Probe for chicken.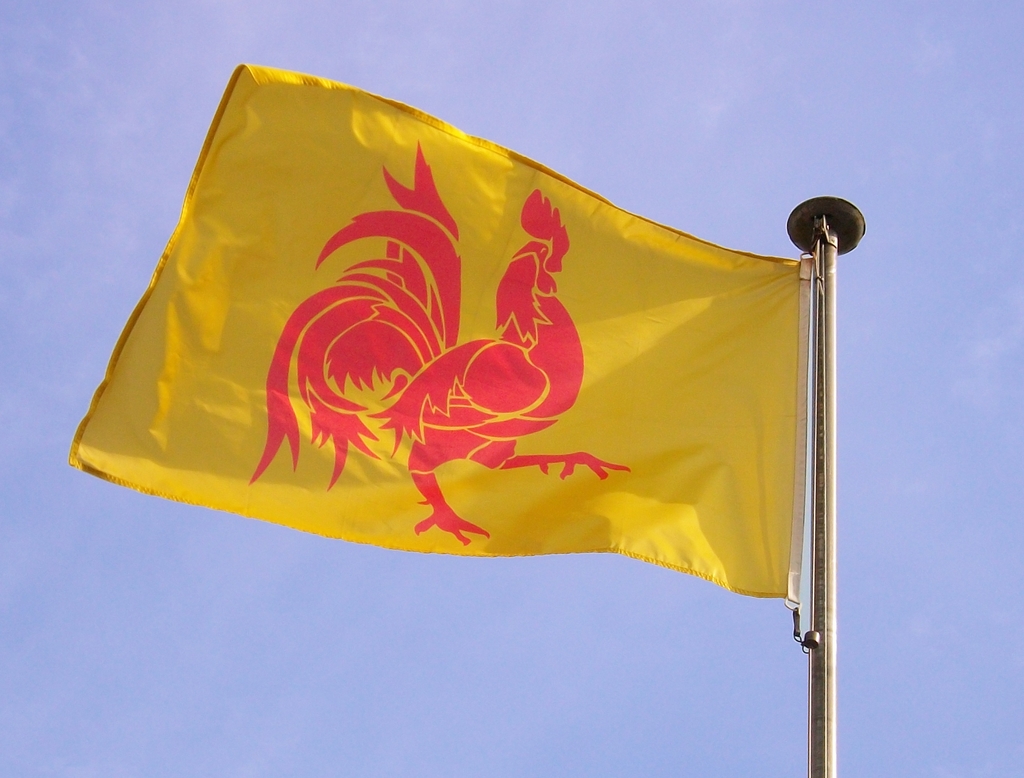
Probe result: <region>253, 174, 628, 543</region>.
